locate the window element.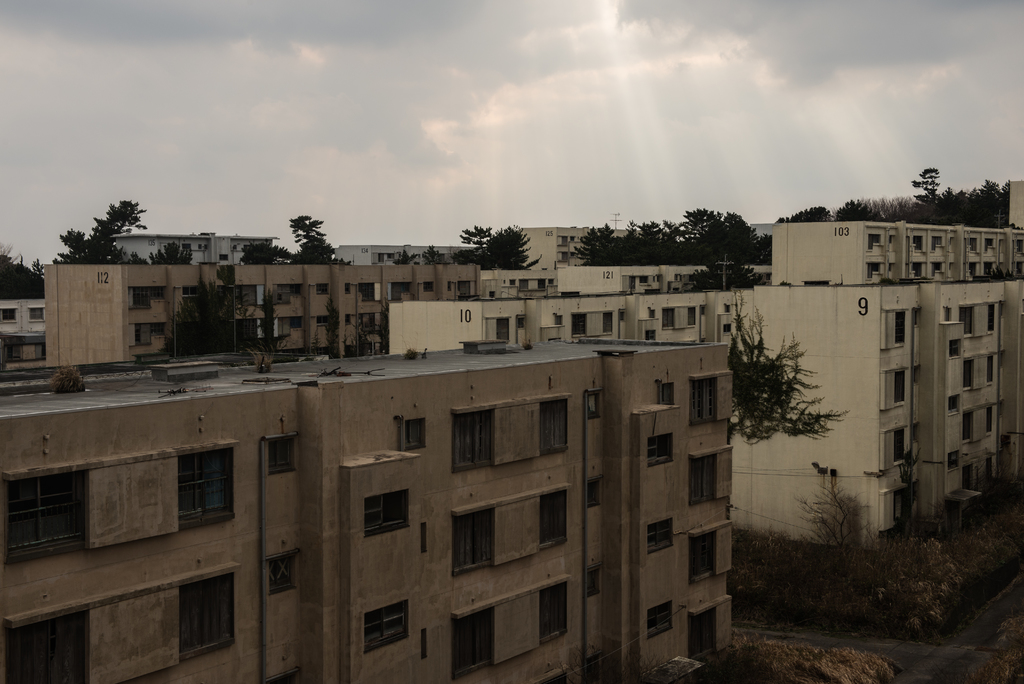
Element bbox: (x1=540, y1=398, x2=575, y2=452).
